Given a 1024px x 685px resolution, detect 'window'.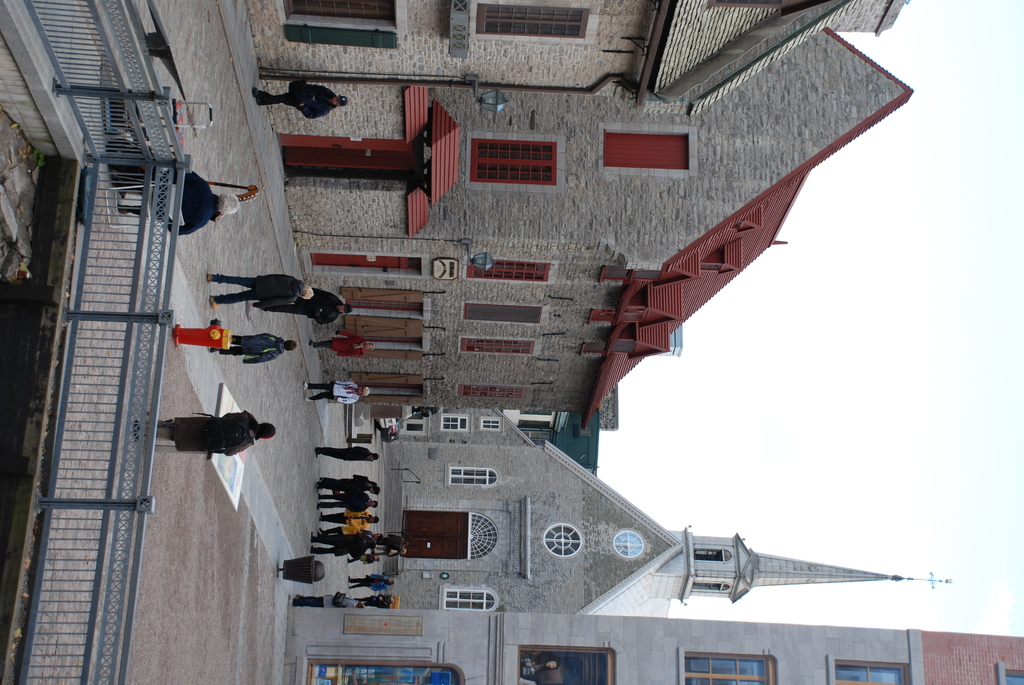
470, 261, 551, 283.
